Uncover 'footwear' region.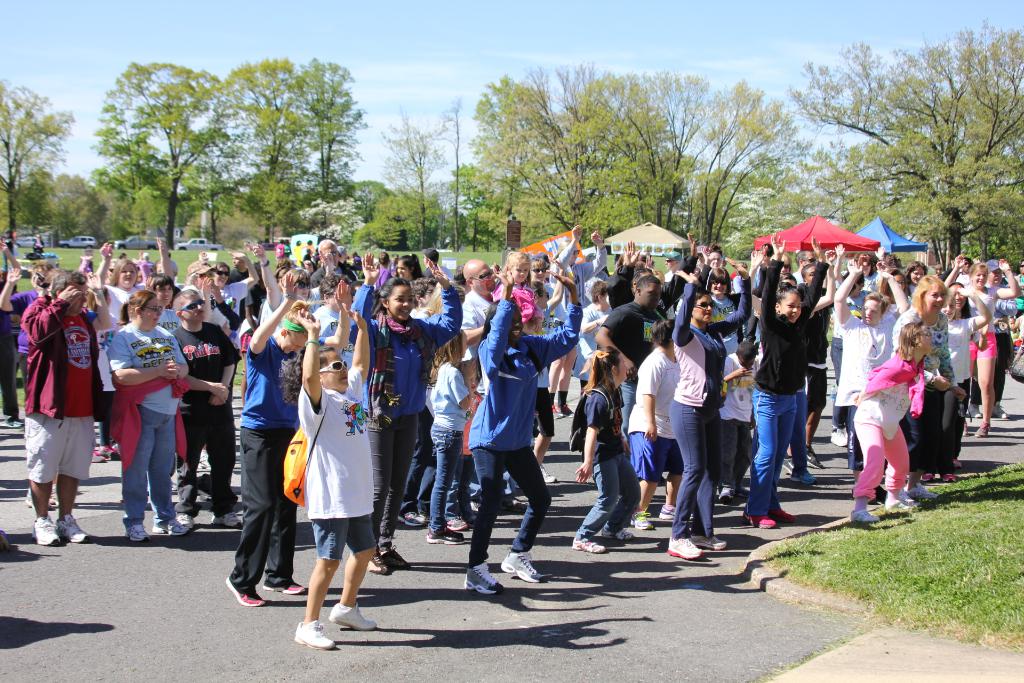
Uncovered: 563, 400, 573, 419.
